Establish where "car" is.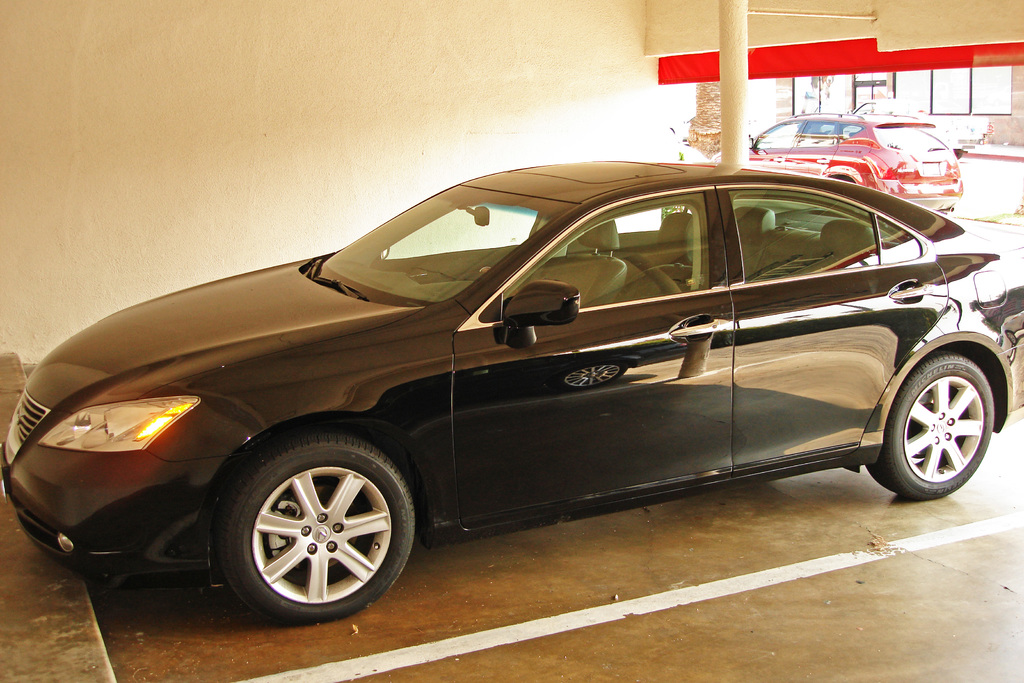
Established at l=851, t=100, r=992, b=159.
